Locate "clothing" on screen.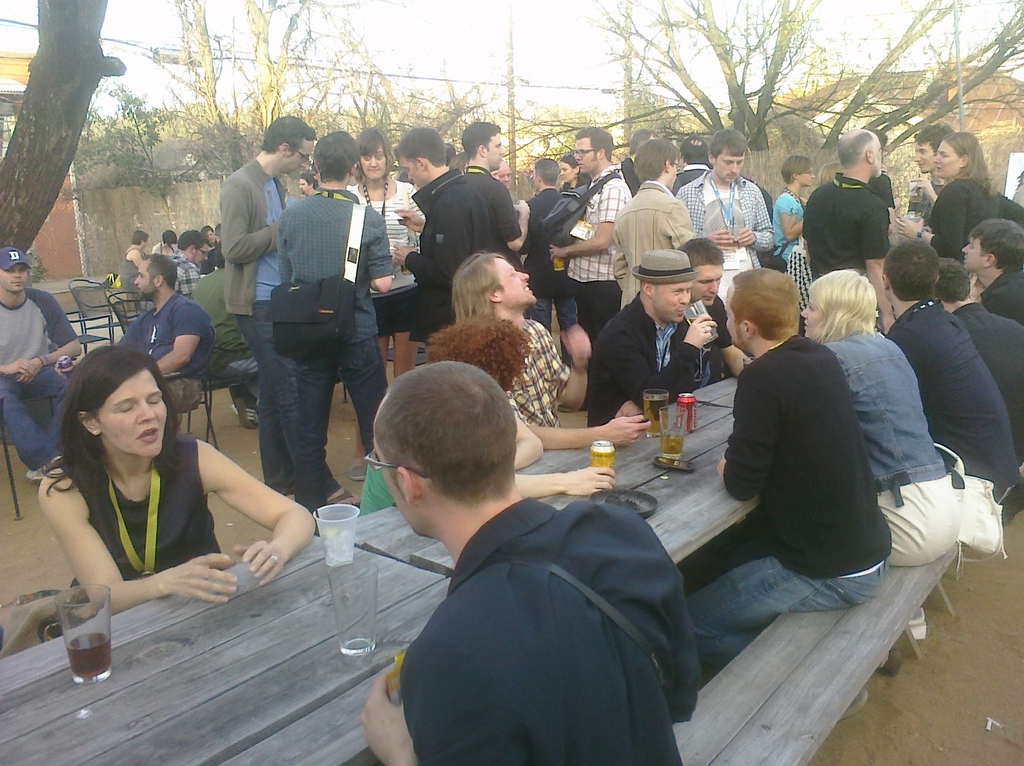
On screen at [left=0, top=282, right=69, bottom=488].
